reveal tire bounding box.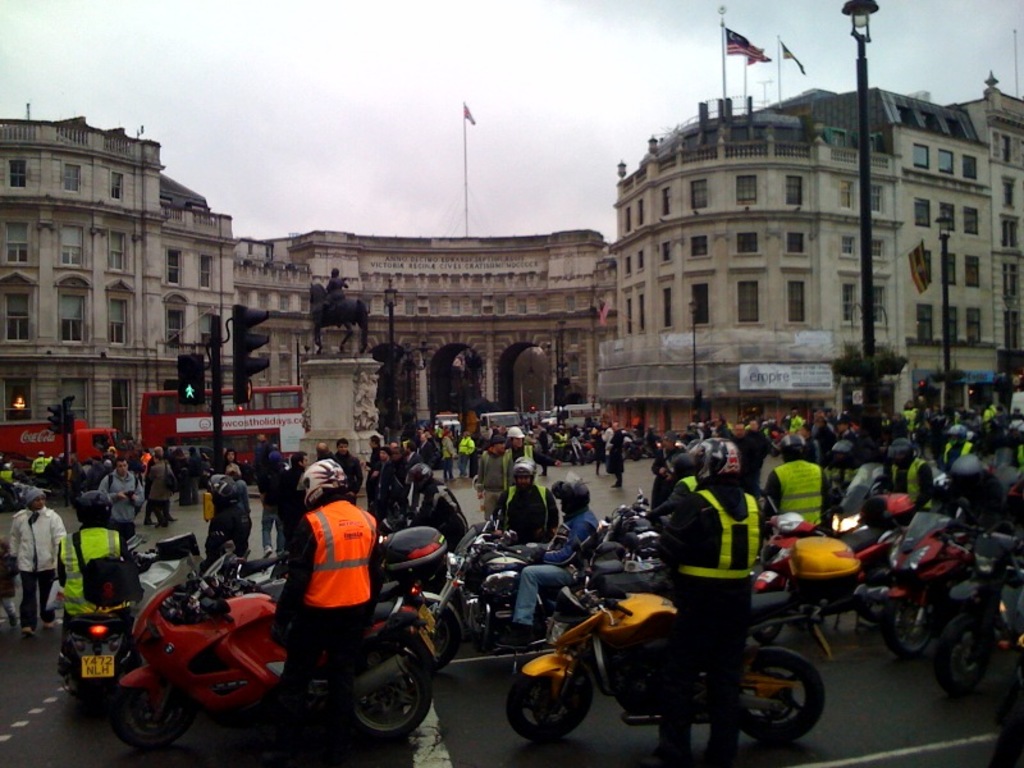
Revealed: 86/678/118/728.
